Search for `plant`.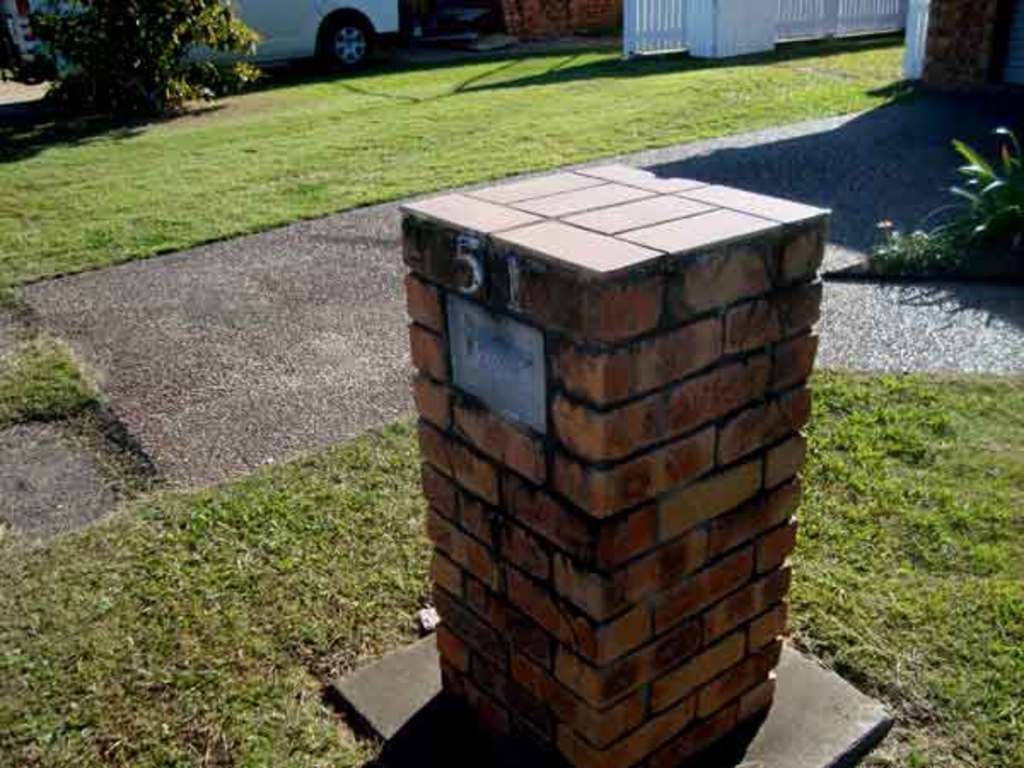
Found at <box>0,0,271,99</box>.
